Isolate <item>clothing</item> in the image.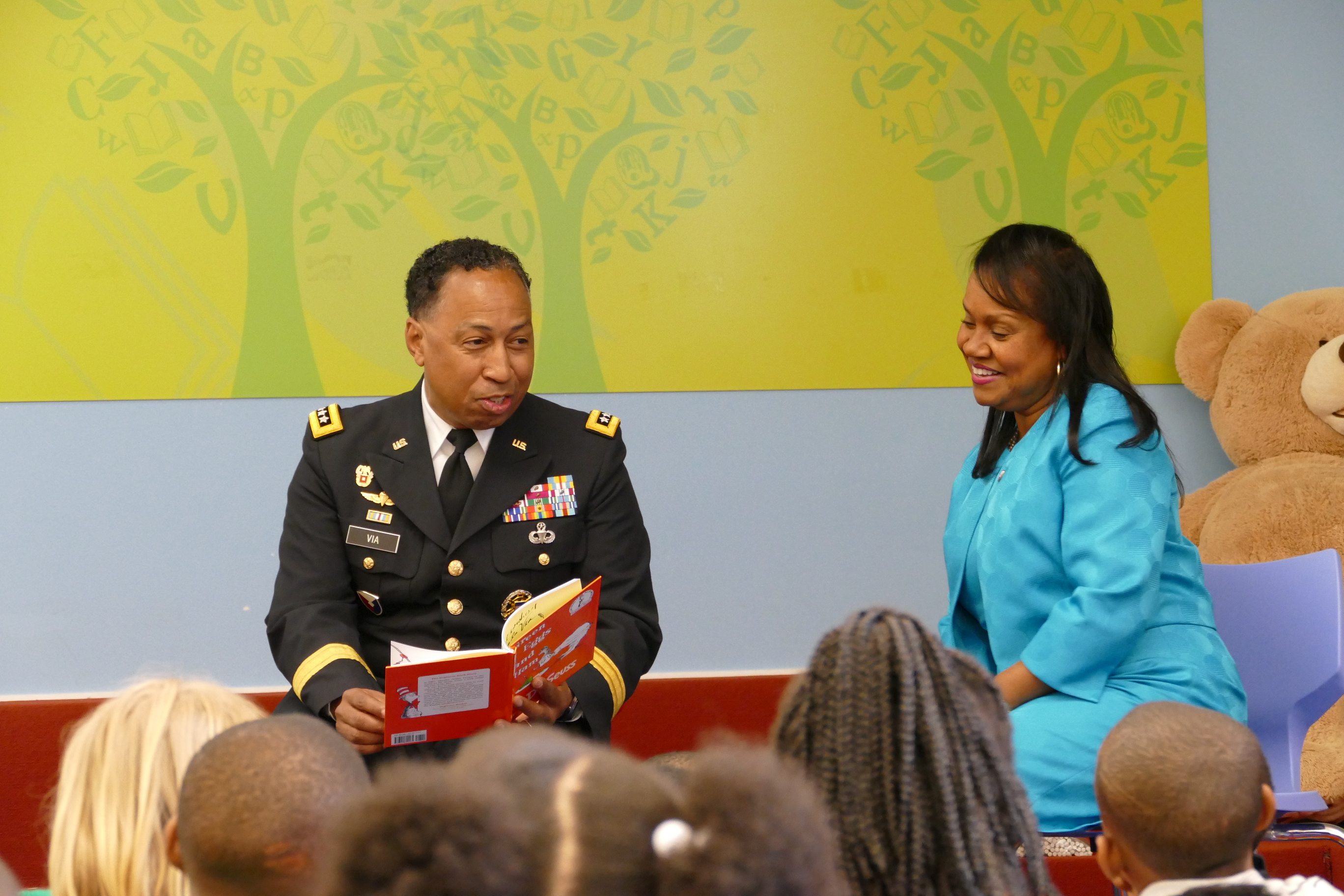
Isolated region: crop(125, 172, 324, 364).
